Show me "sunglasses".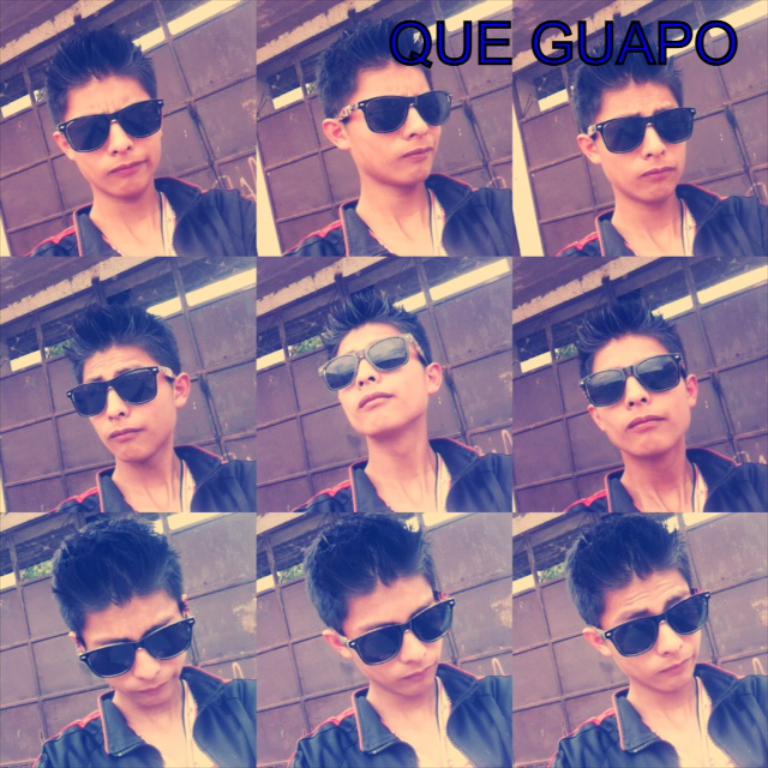
"sunglasses" is here: locate(318, 331, 431, 389).
